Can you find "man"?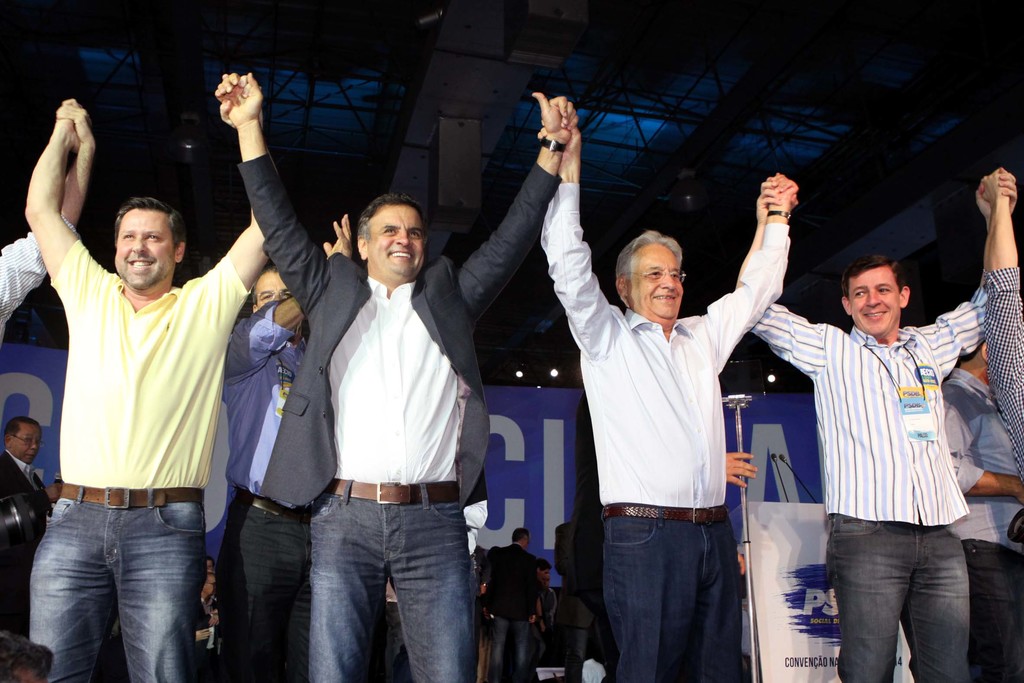
Yes, bounding box: 180/574/227/640.
